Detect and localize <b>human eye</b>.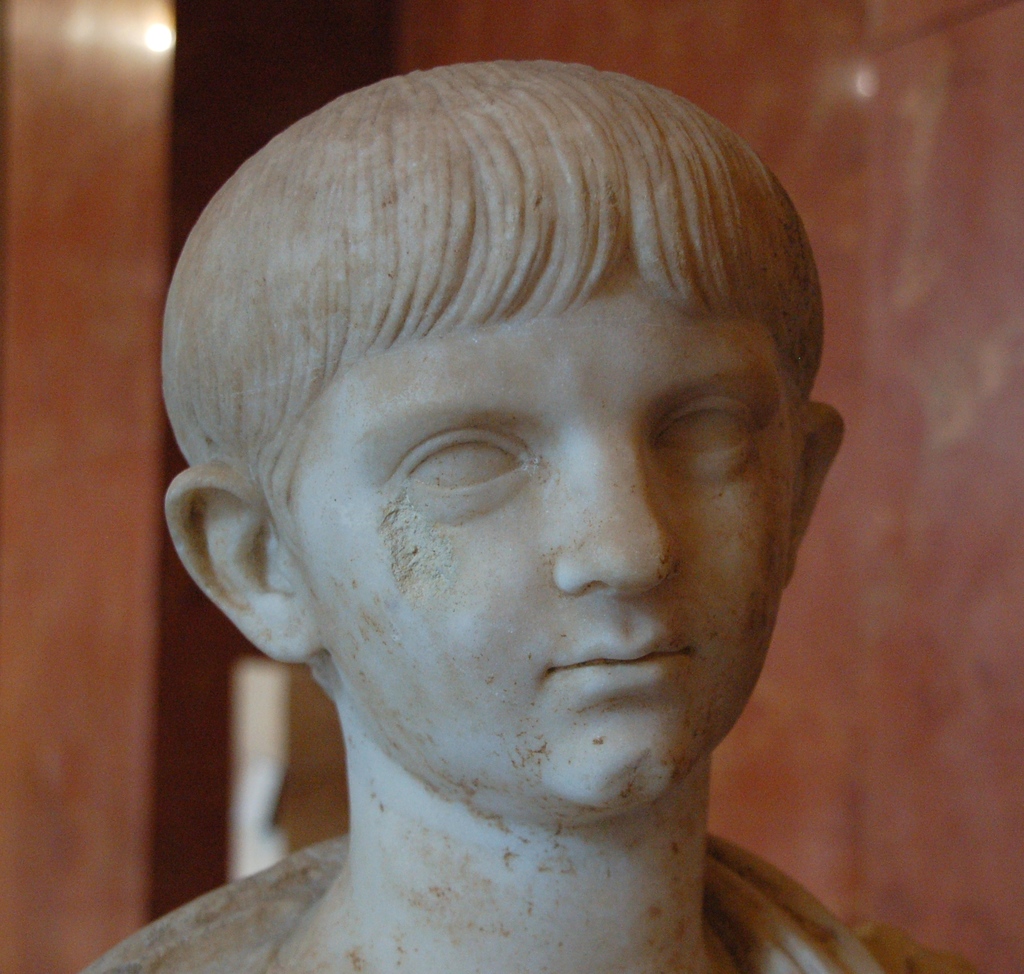
Localized at <bbox>643, 398, 758, 473</bbox>.
